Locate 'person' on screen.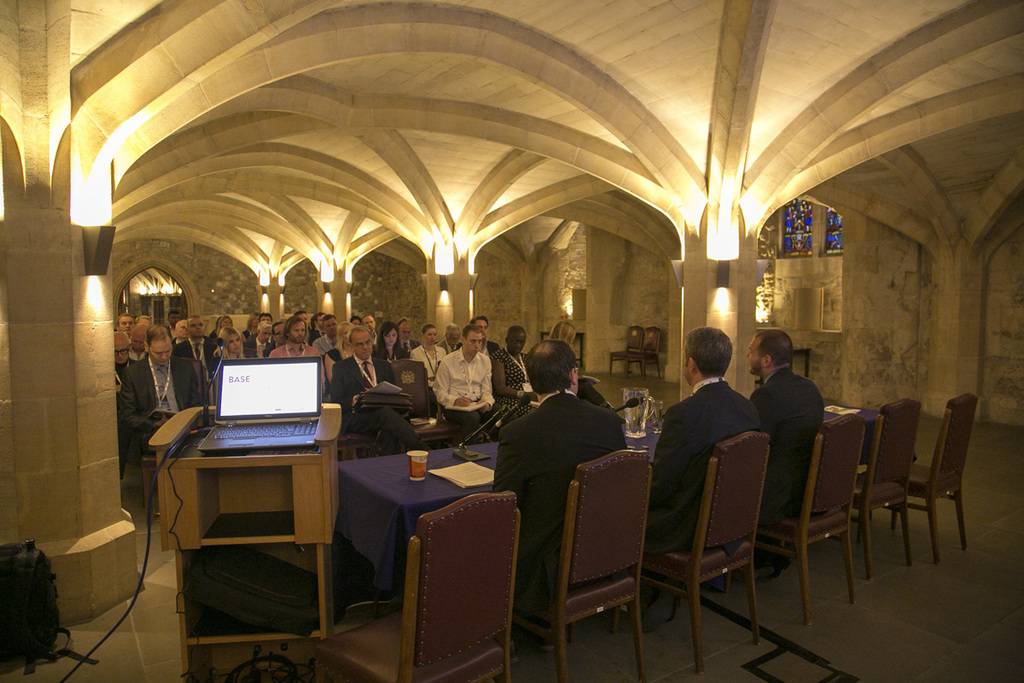
On screen at <bbox>436, 330, 501, 456</bbox>.
